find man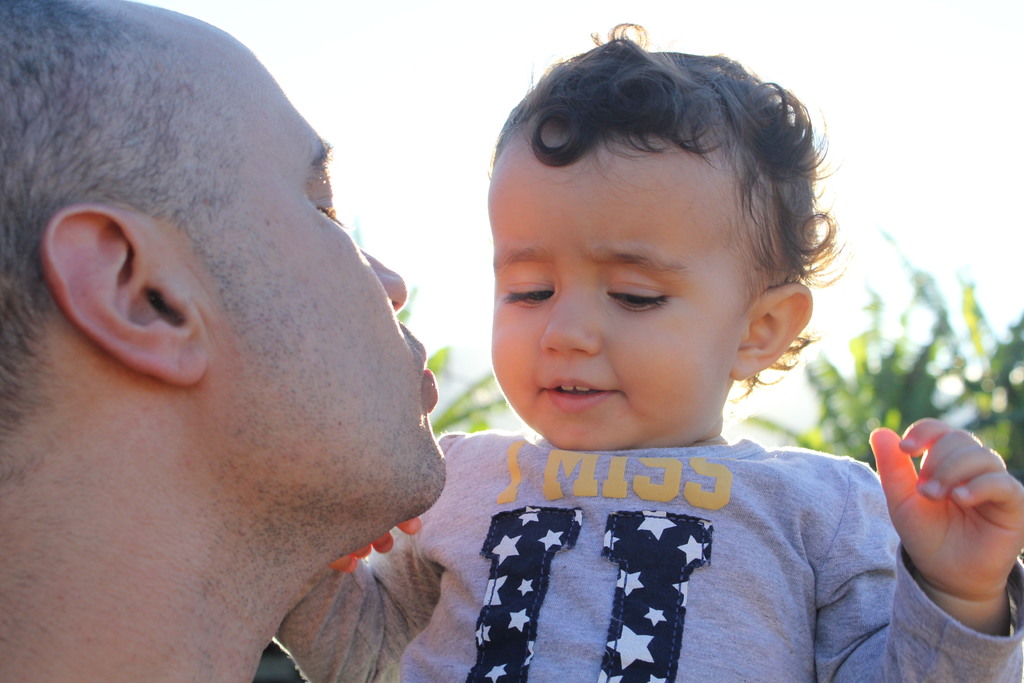
crop(0, 0, 488, 682)
